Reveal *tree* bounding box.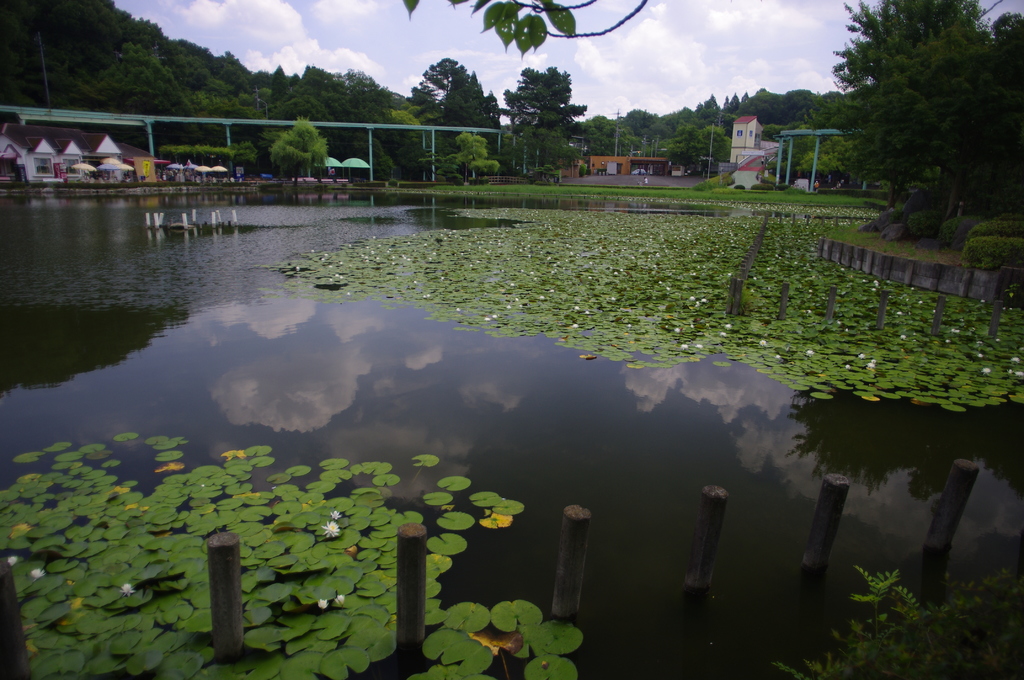
Revealed: Rect(829, 0, 1023, 232).
